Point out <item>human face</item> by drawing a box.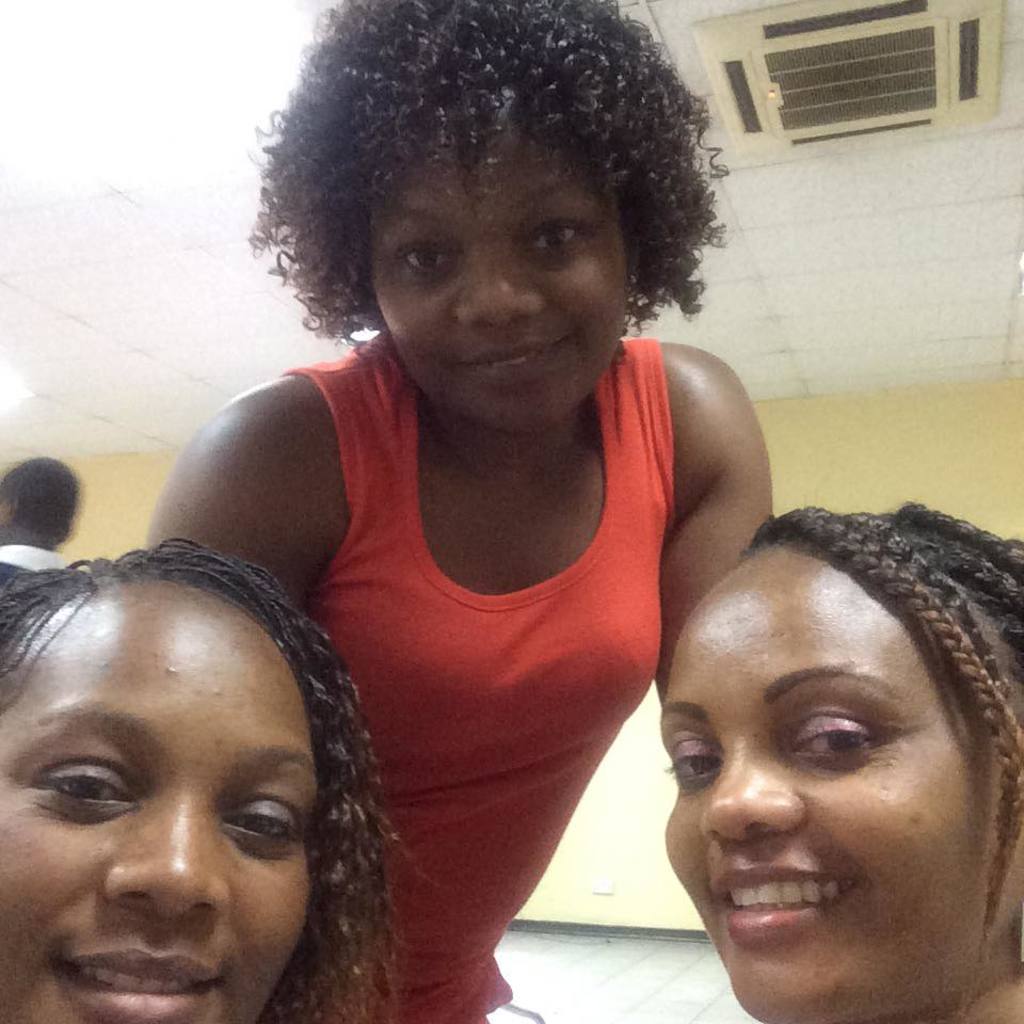
(0,571,331,1023).
